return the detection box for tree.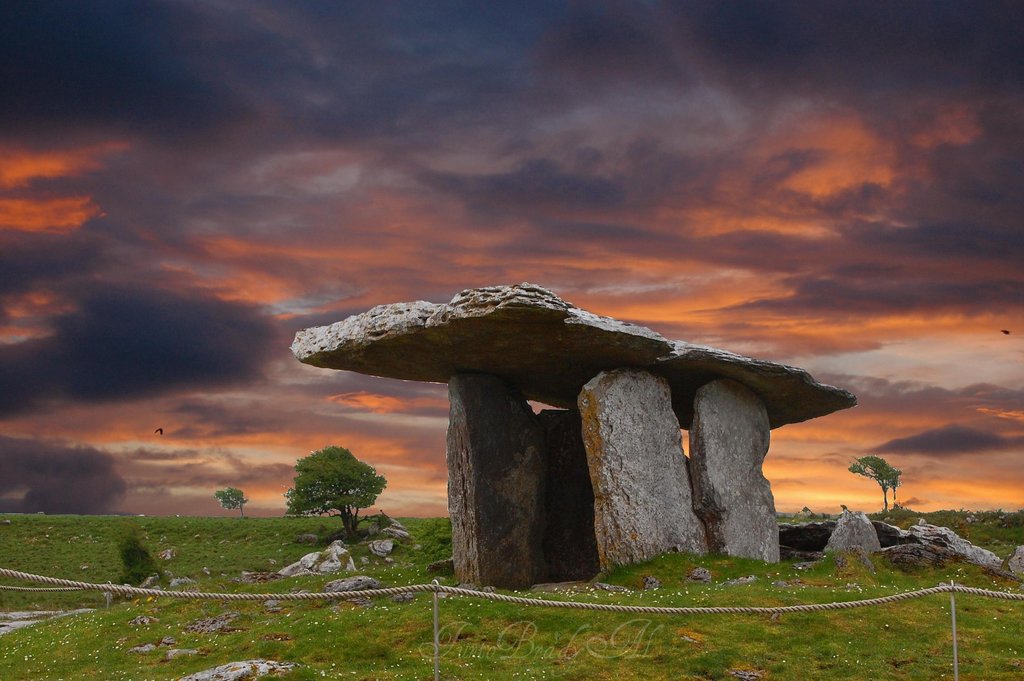
[left=285, top=442, right=385, bottom=542].
